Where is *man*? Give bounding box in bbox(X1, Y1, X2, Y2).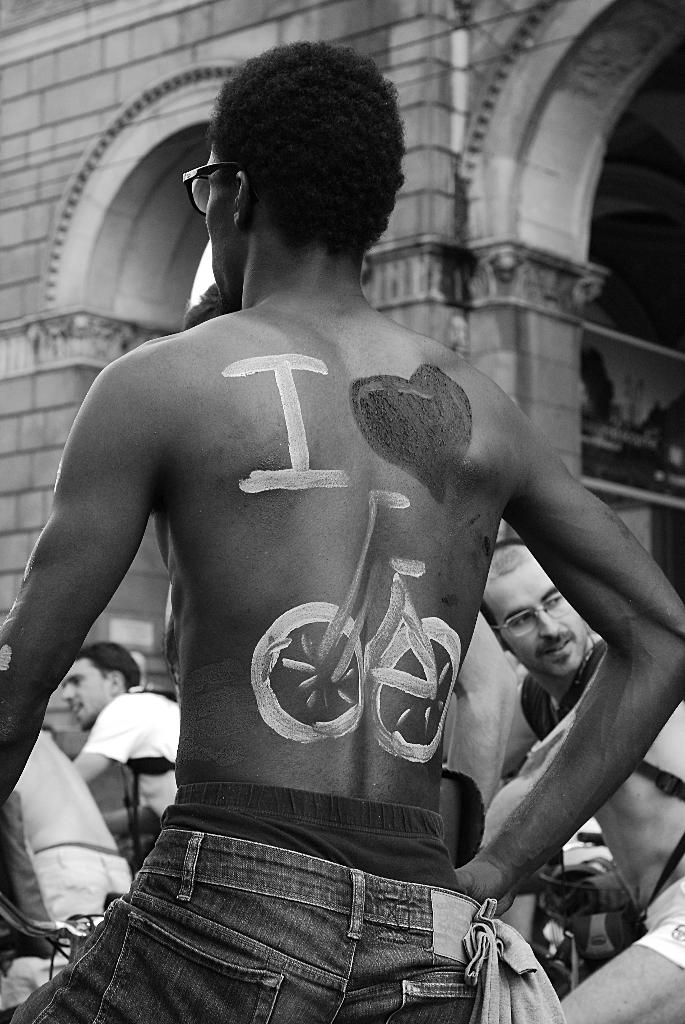
bbox(33, 75, 628, 1023).
